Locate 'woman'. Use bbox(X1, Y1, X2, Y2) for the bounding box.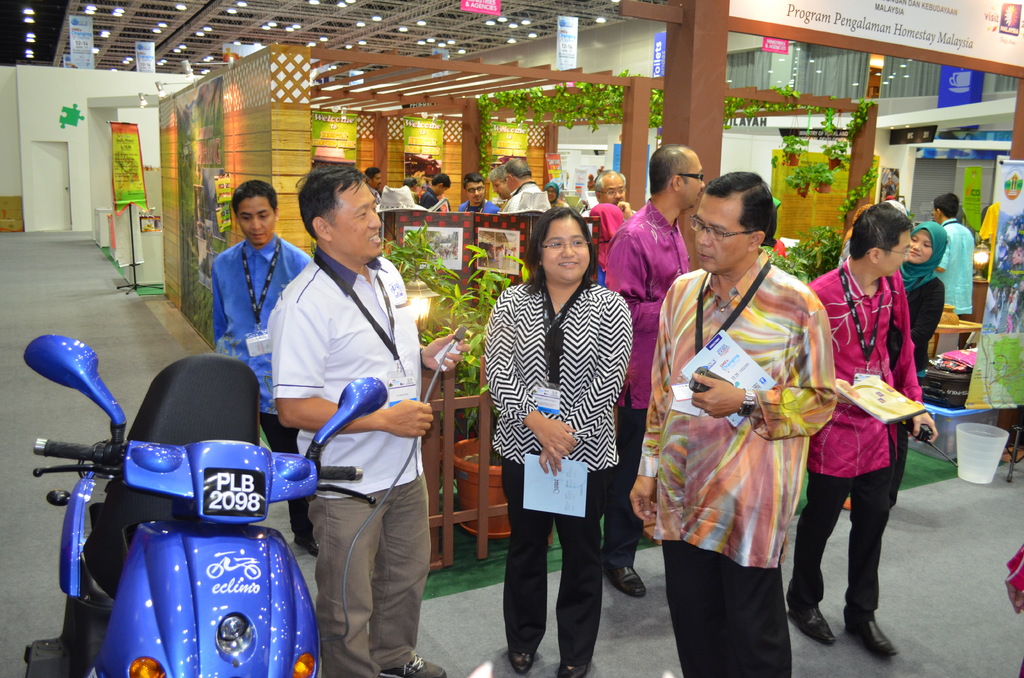
bbox(472, 188, 636, 664).
